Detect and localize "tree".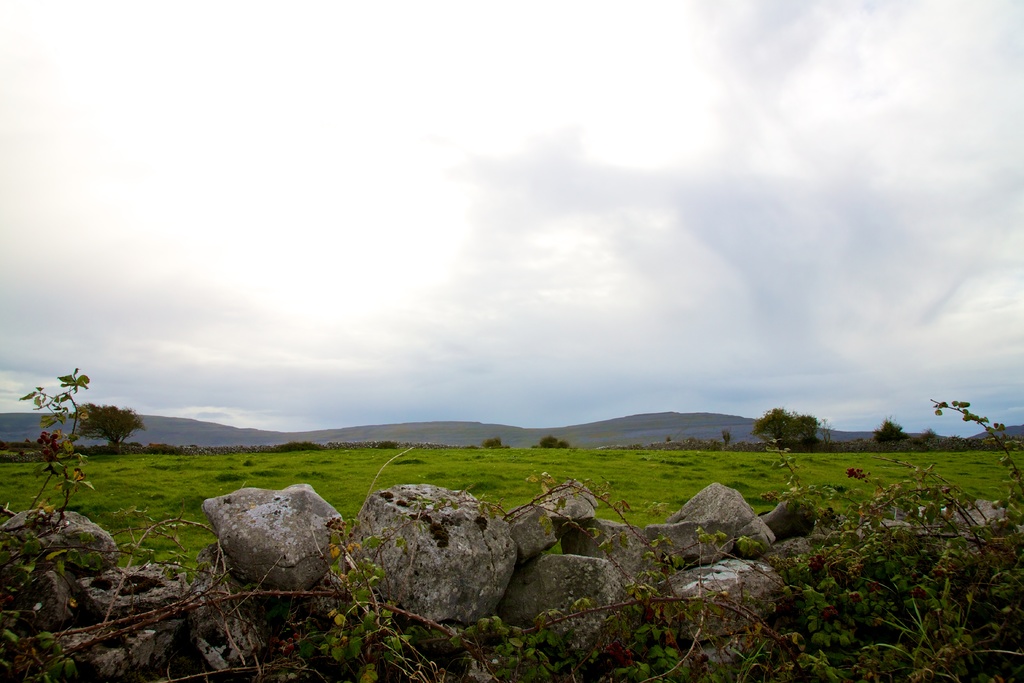
Localized at {"left": 539, "top": 435, "right": 556, "bottom": 447}.
